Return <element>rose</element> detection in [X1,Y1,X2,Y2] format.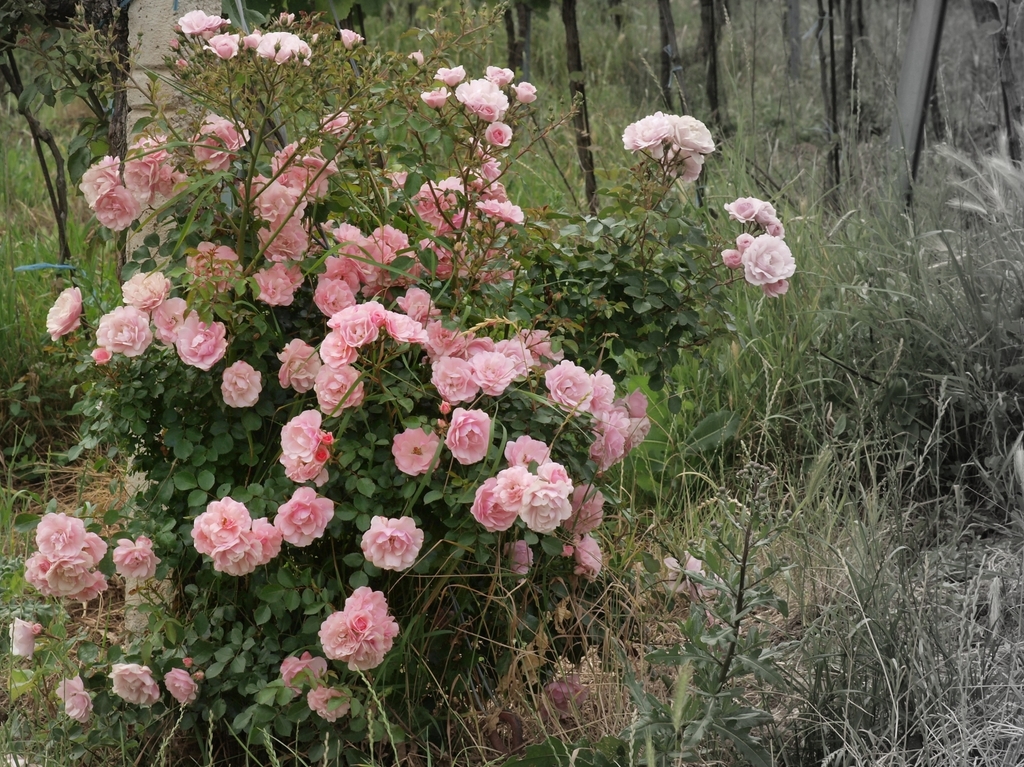
[360,513,426,572].
